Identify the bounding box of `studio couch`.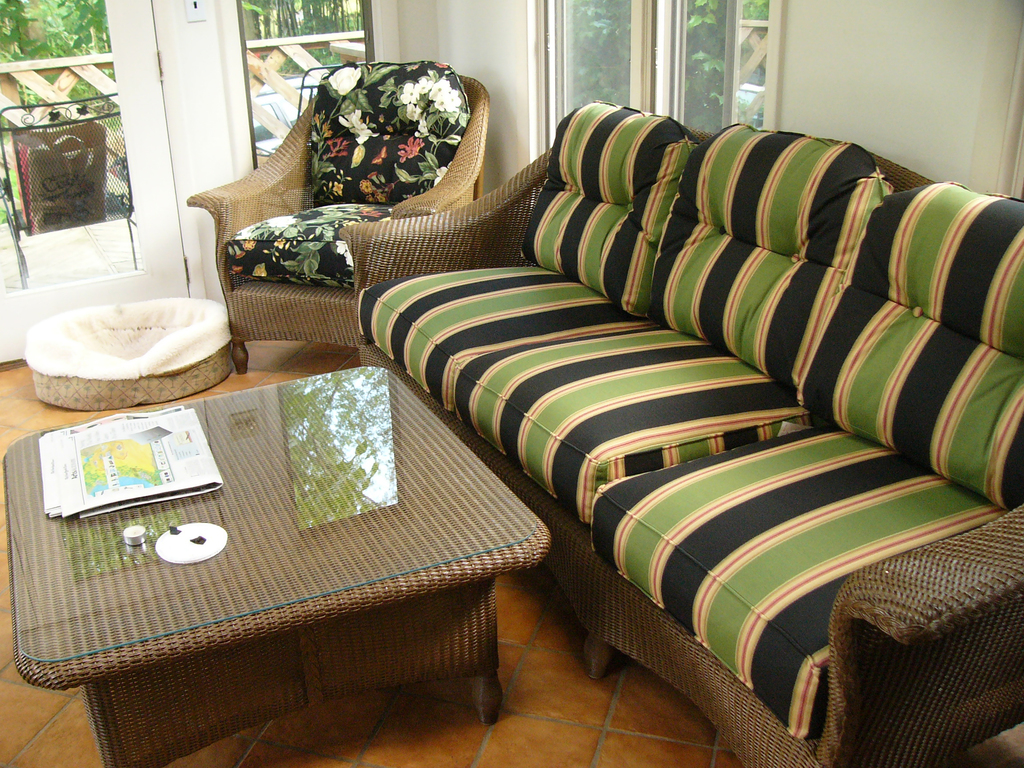
bbox=[344, 94, 1023, 767].
